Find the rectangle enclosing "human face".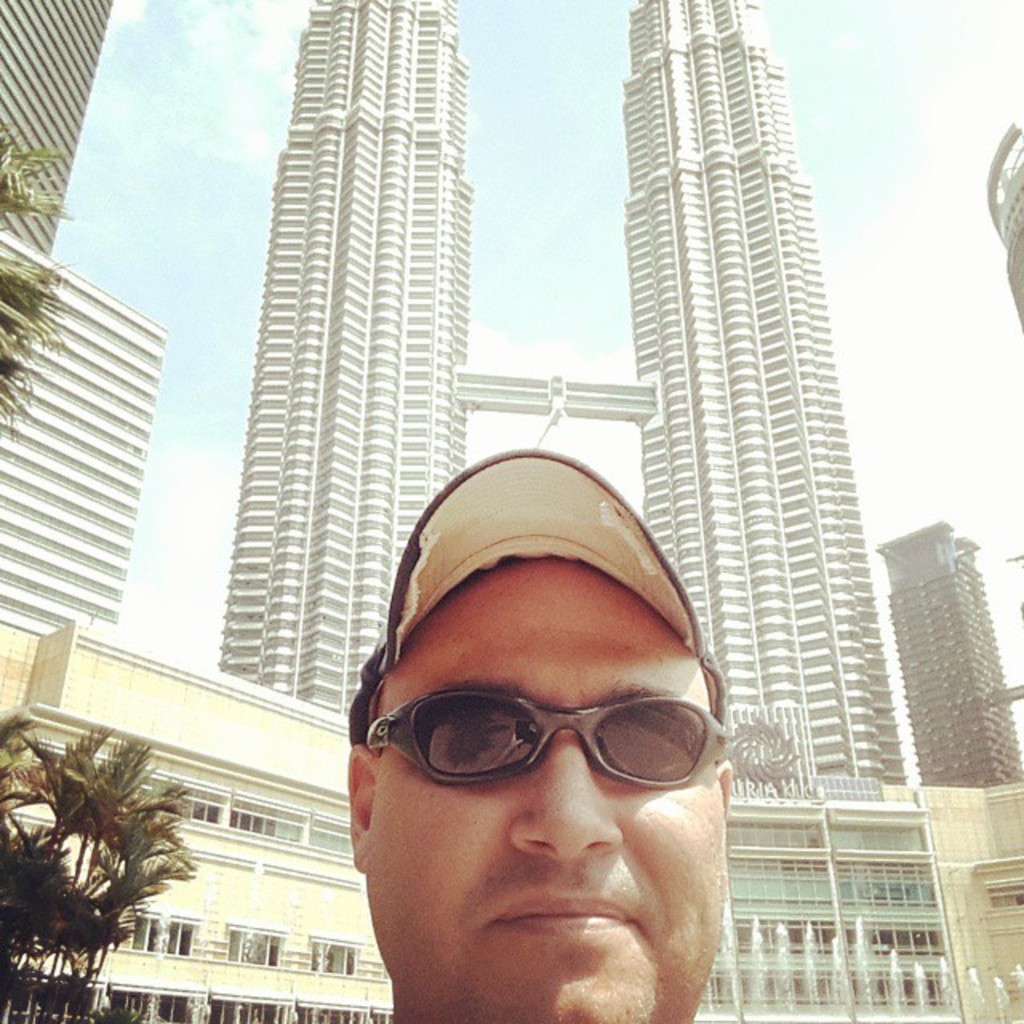
(358,542,733,1022).
